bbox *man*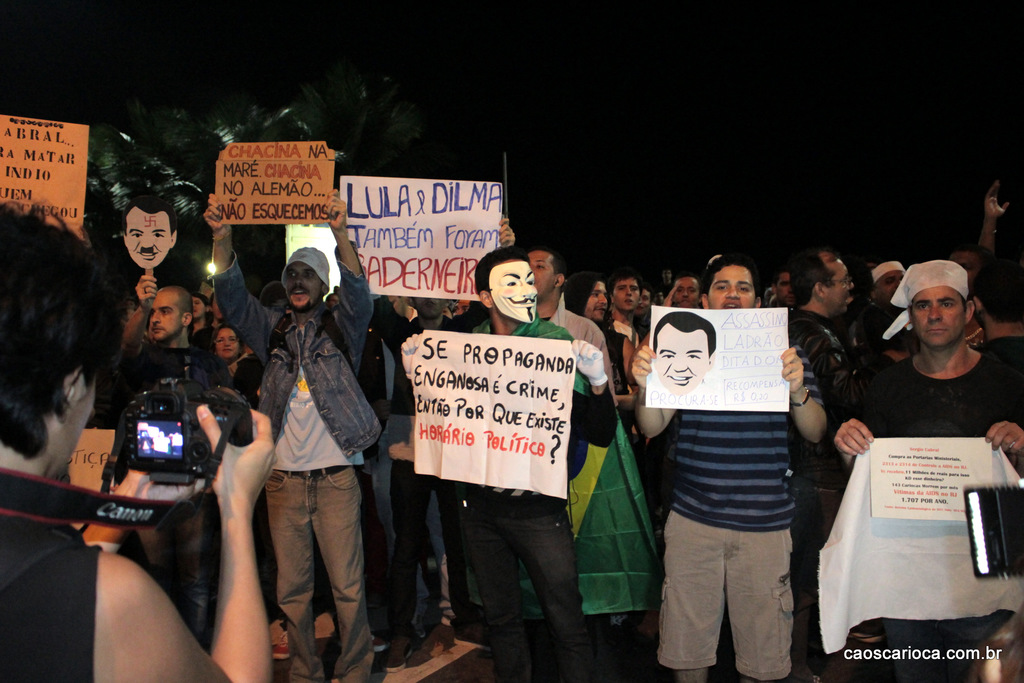
bbox(113, 195, 177, 271)
